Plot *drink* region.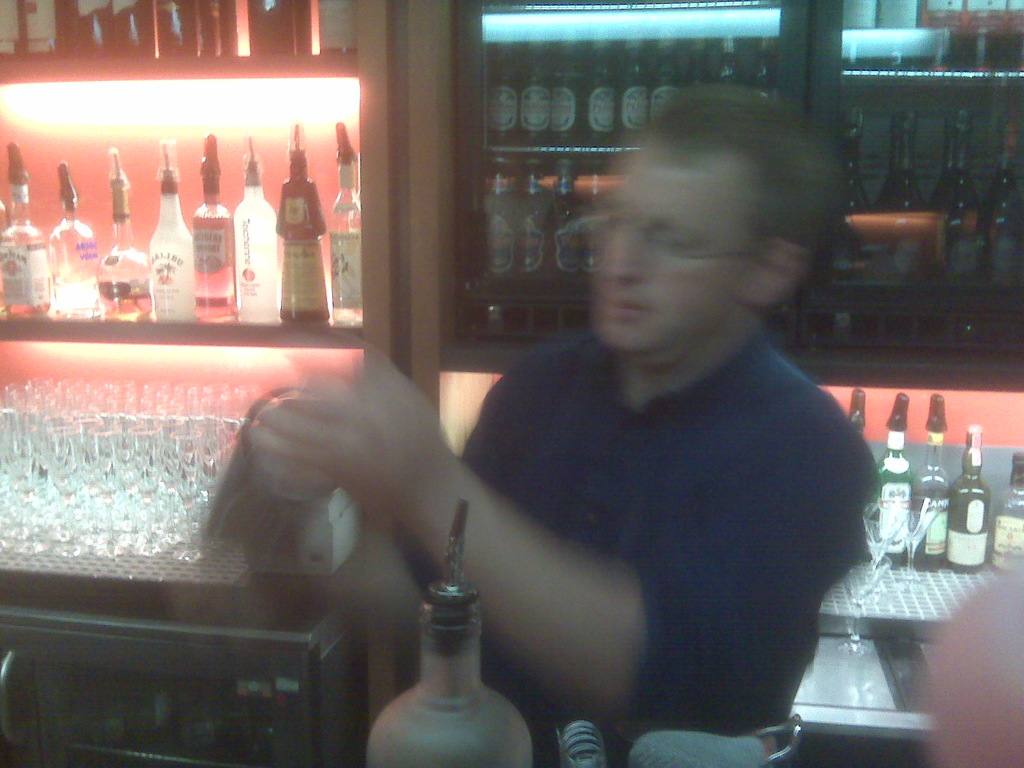
Plotted at Rect(50, 164, 103, 314).
